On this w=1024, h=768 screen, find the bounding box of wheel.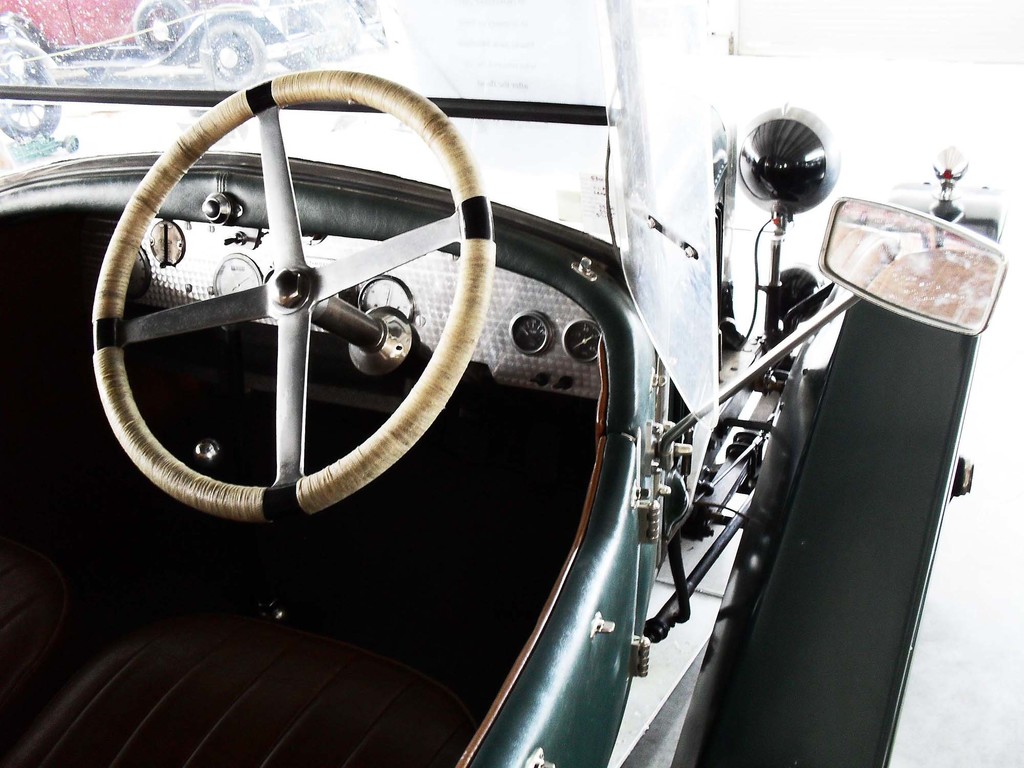
Bounding box: box=[108, 106, 485, 539].
